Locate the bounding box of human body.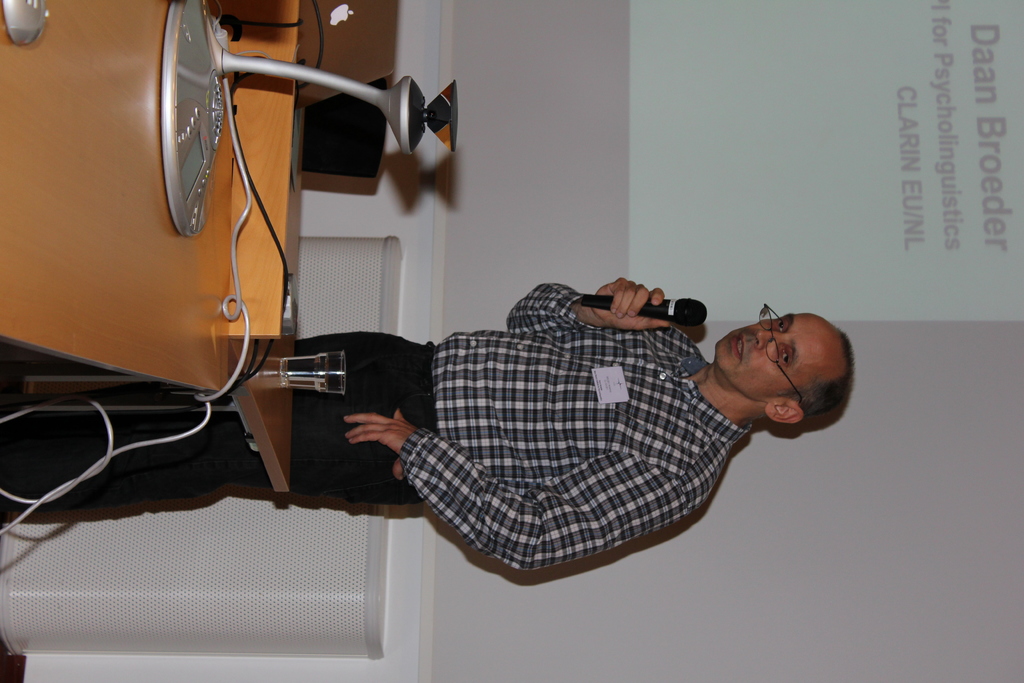
Bounding box: bbox(363, 256, 843, 594).
